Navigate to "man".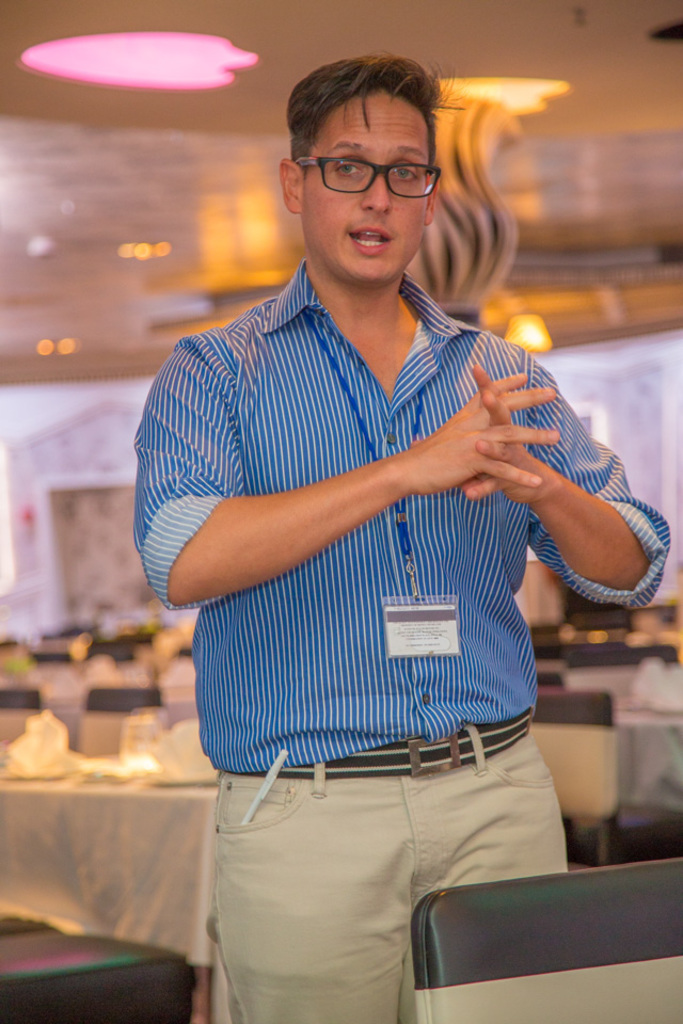
Navigation target: region(125, 60, 640, 895).
